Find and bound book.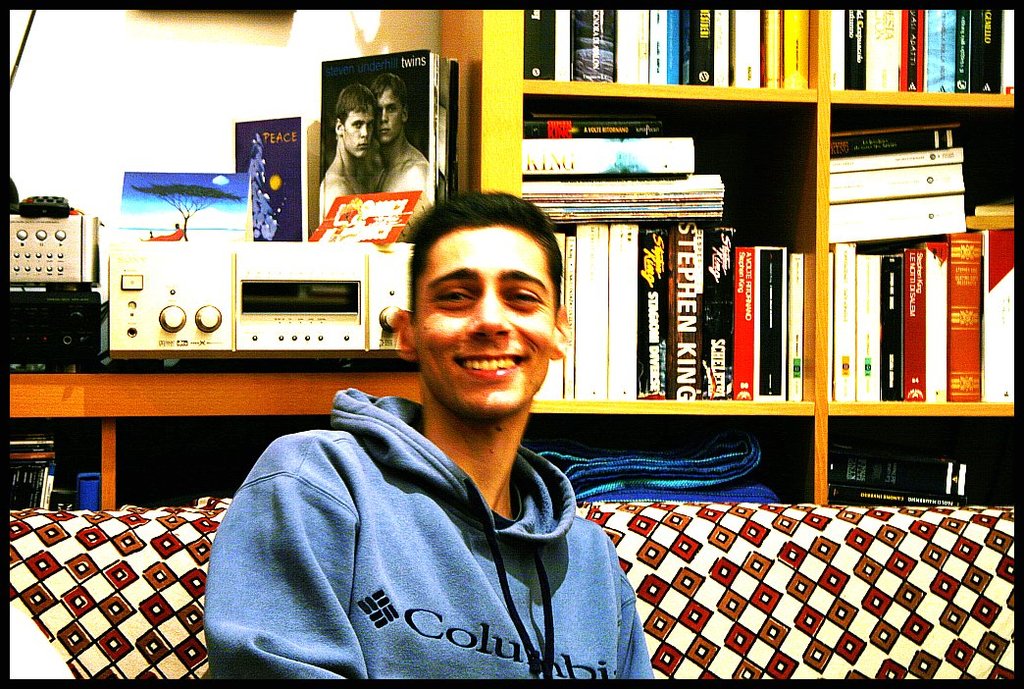
Bound: (576, 222, 605, 405).
